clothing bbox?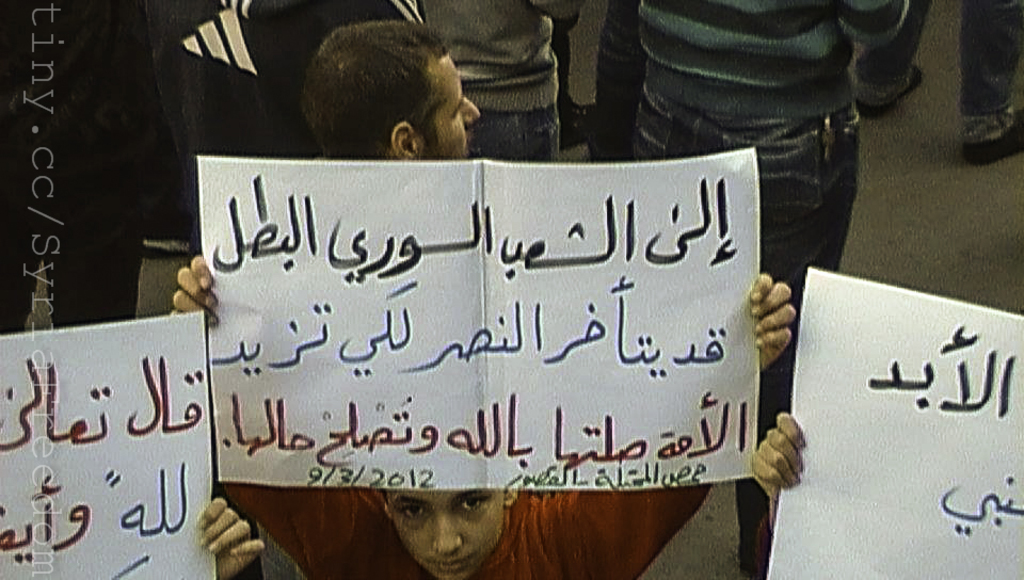
bbox=(421, 0, 576, 165)
